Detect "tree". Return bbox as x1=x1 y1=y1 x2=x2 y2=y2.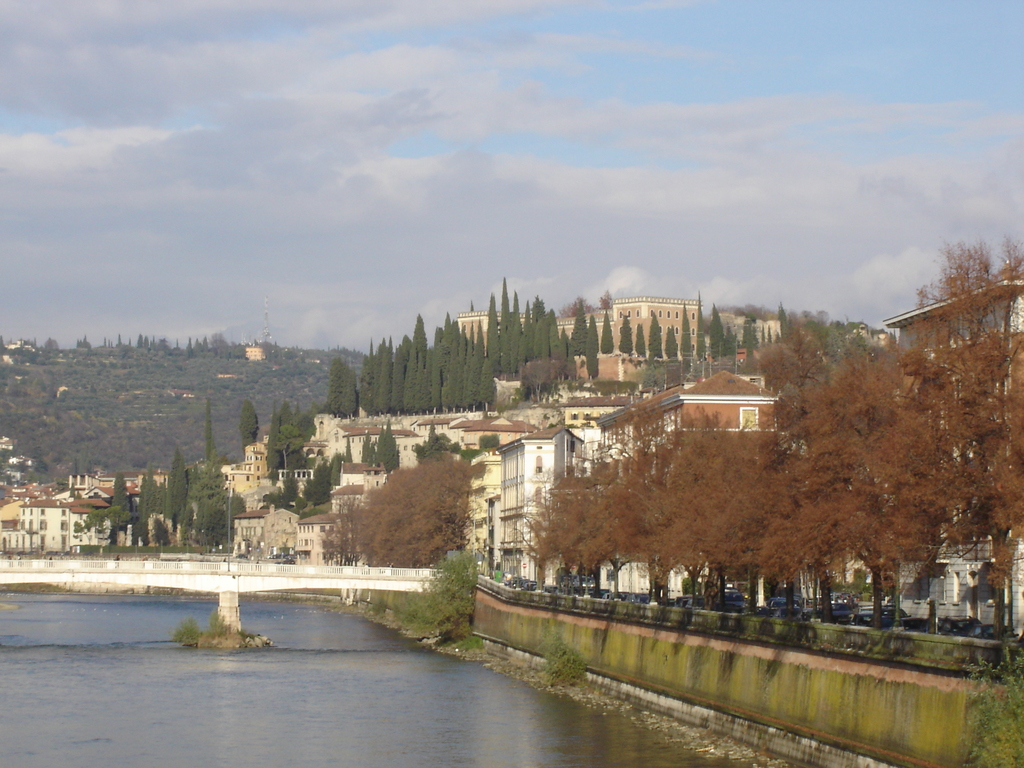
x1=775 y1=346 x2=971 y2=633.
